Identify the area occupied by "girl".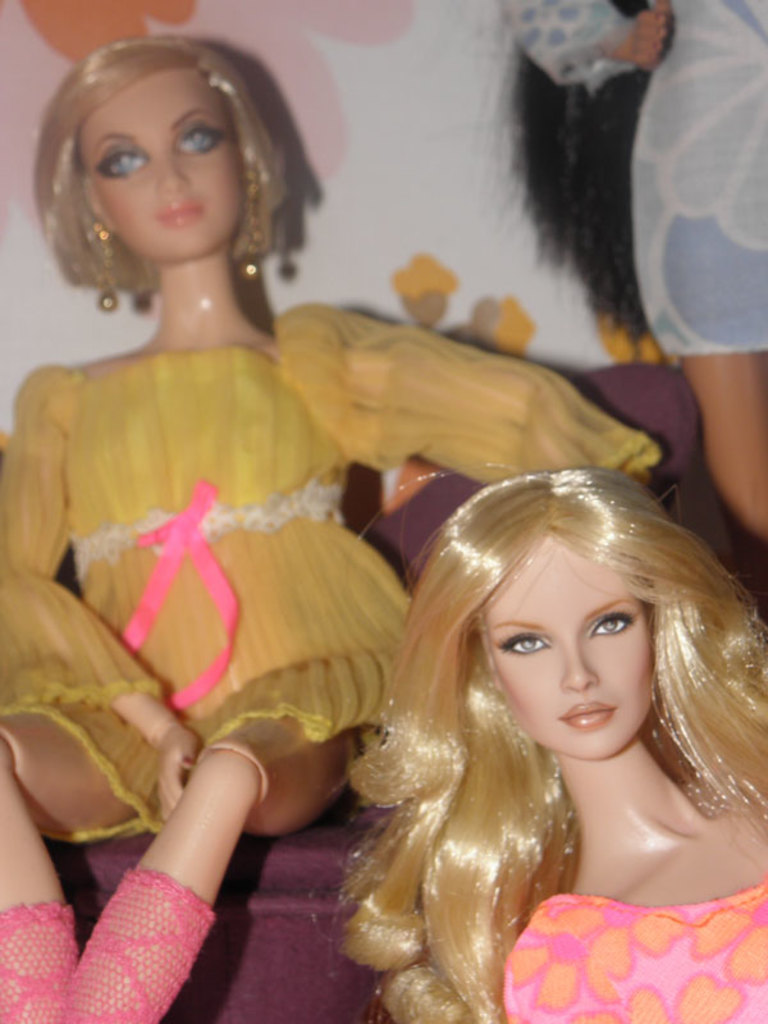
Area: (x1=307, y1=461, x2=767, y2=1019).
